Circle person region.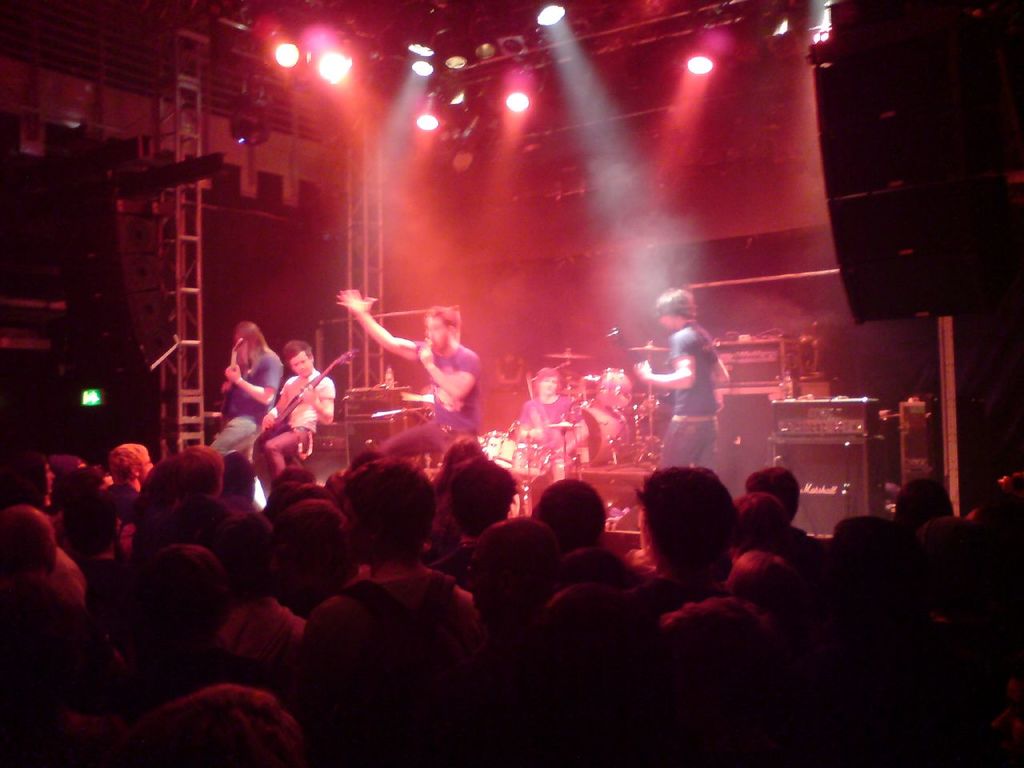
Region: Rect(334, 282, 482, 470).
